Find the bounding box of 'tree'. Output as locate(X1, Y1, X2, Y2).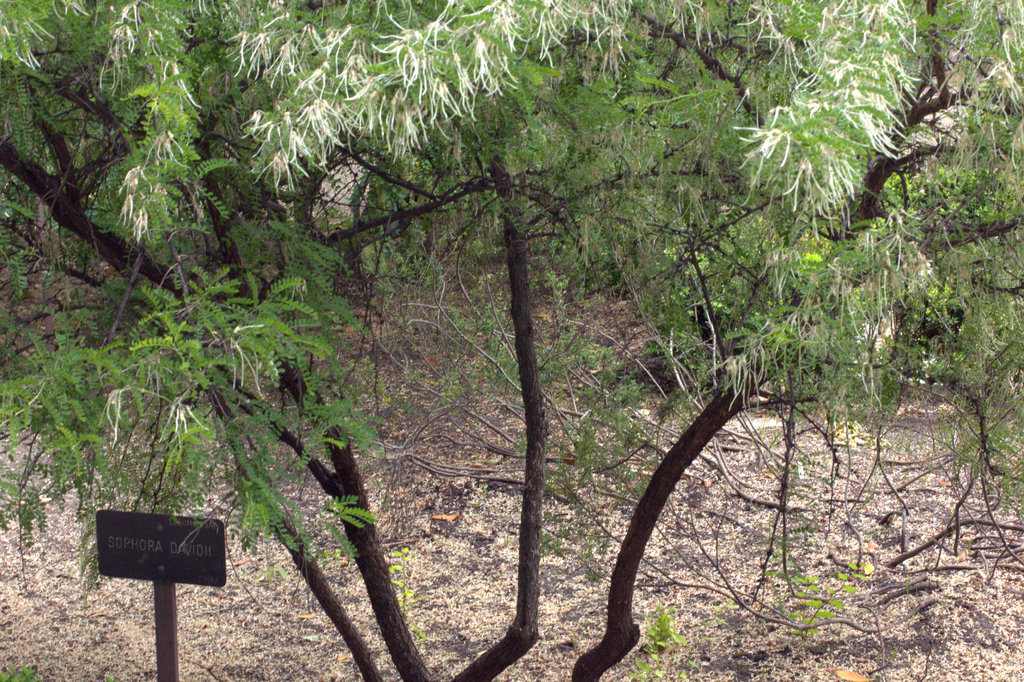
locate(0, 0, 1023, 681).
